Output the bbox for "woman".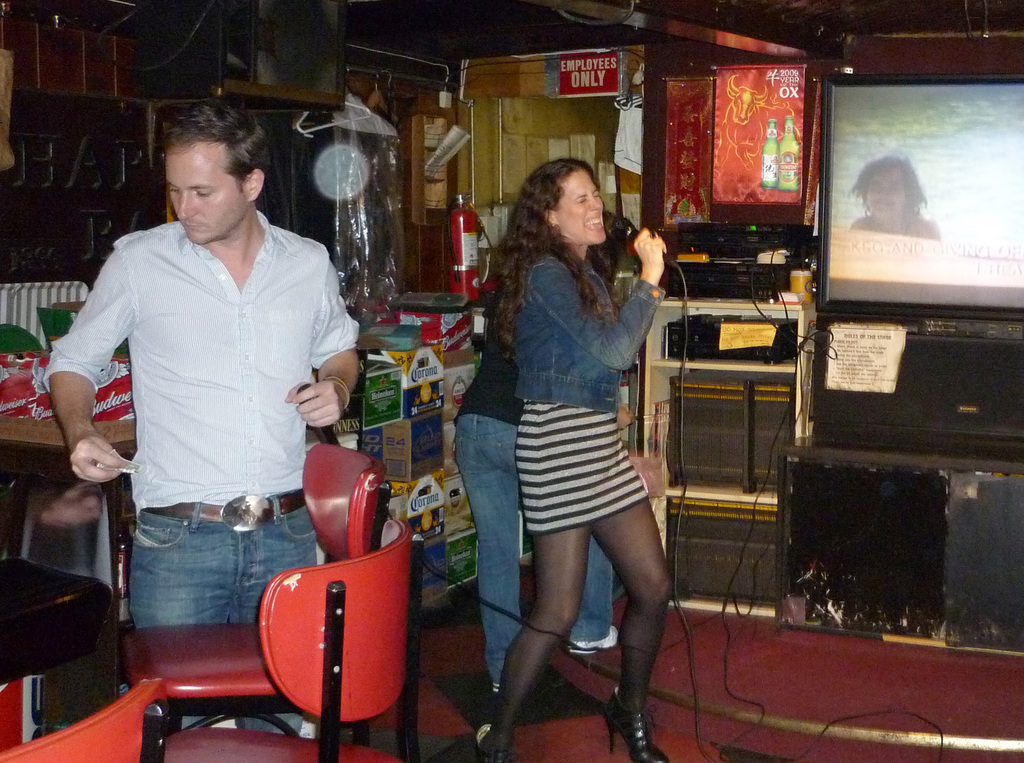
[466,157,680,762].
